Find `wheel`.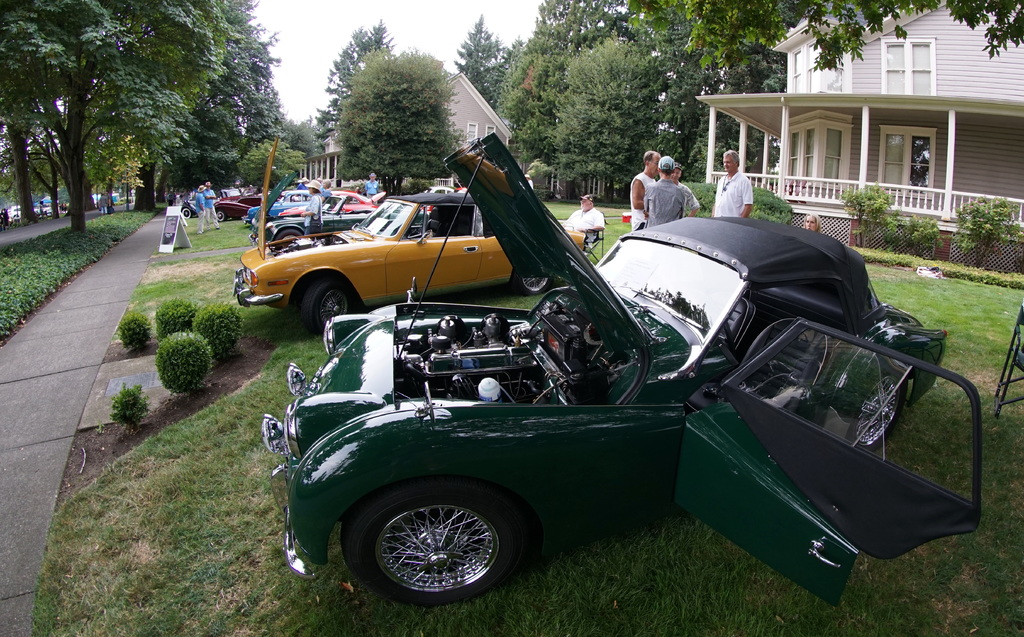
(x1=268, y1=223, x2=305, y2=247).
